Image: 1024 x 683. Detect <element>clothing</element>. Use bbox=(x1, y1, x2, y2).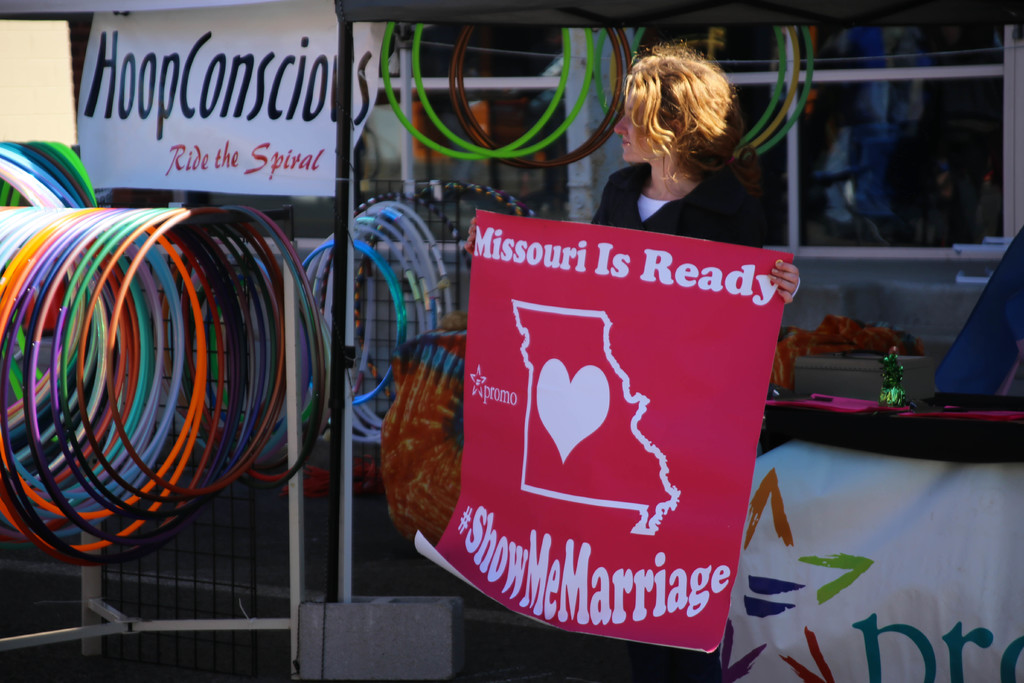
bbox=(593, 92, 769, 235).
